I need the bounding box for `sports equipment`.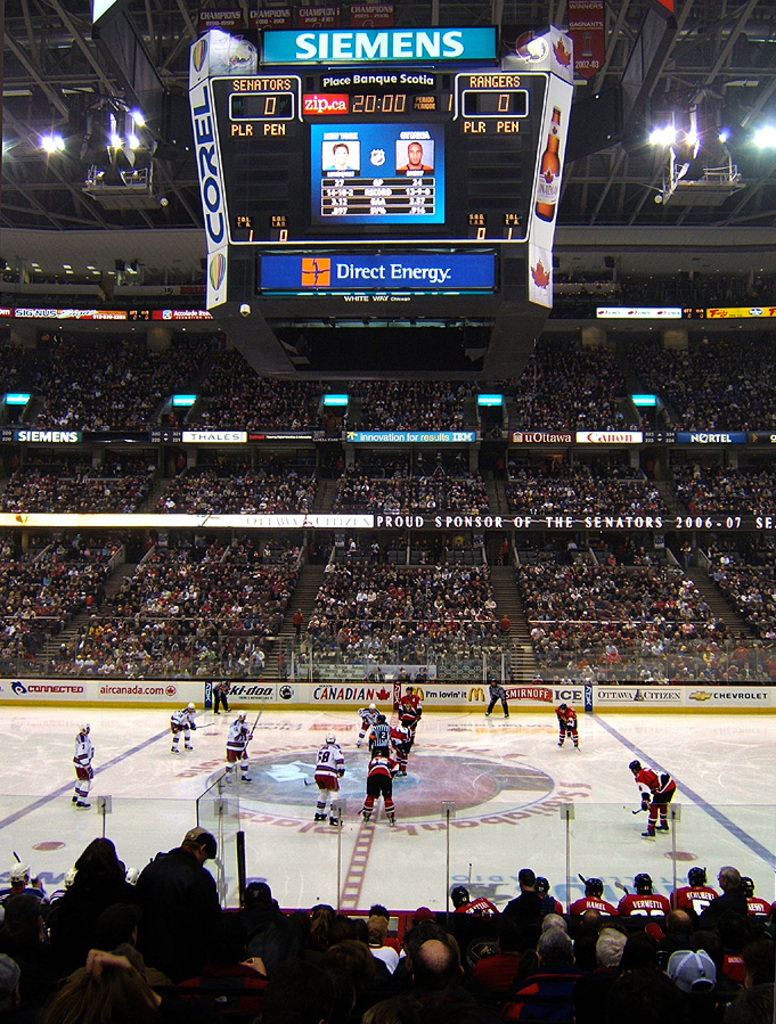
Here it is: crop(642, 829, 657, 838).
